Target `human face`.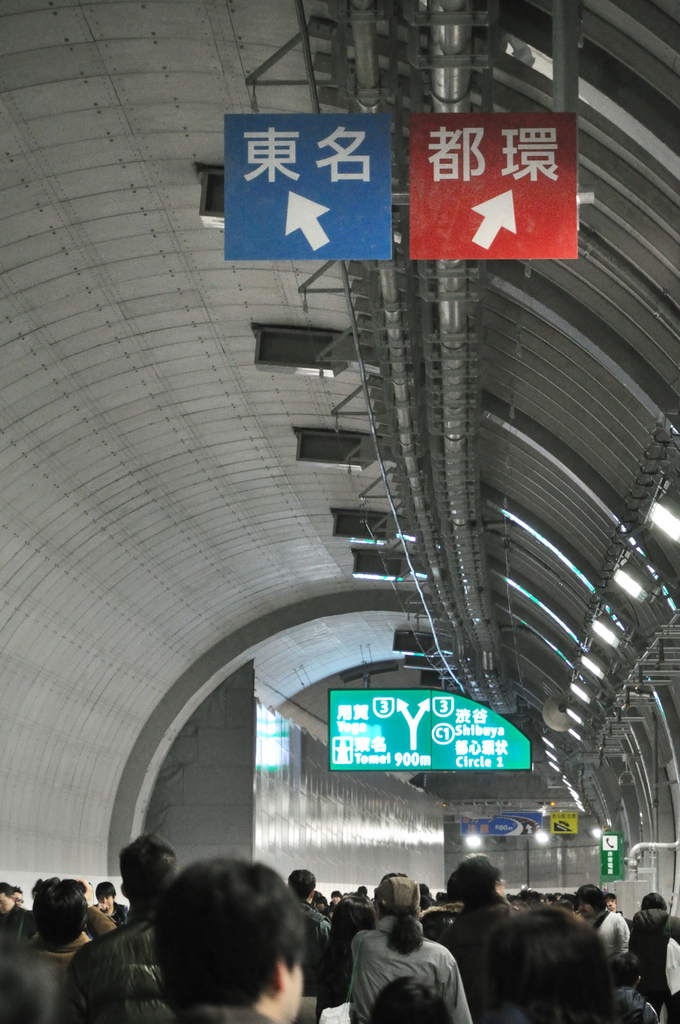
Target region: region(334, 896, 339, 905).
